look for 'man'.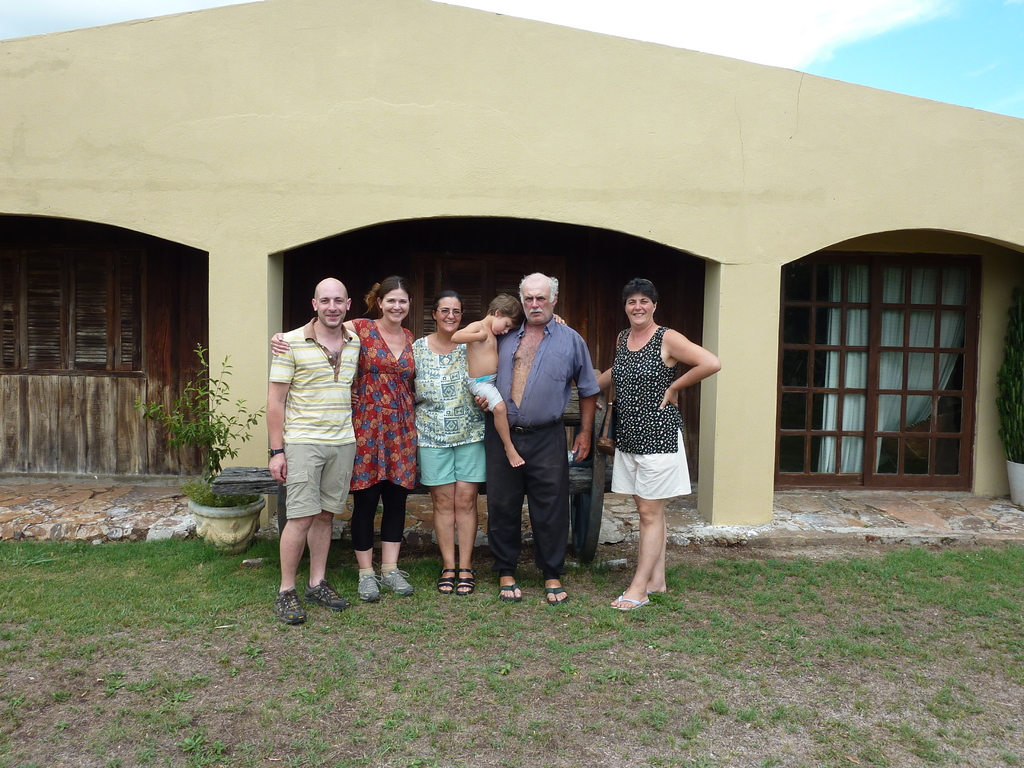
Found: l=261, t=270, r=374, b=613.
